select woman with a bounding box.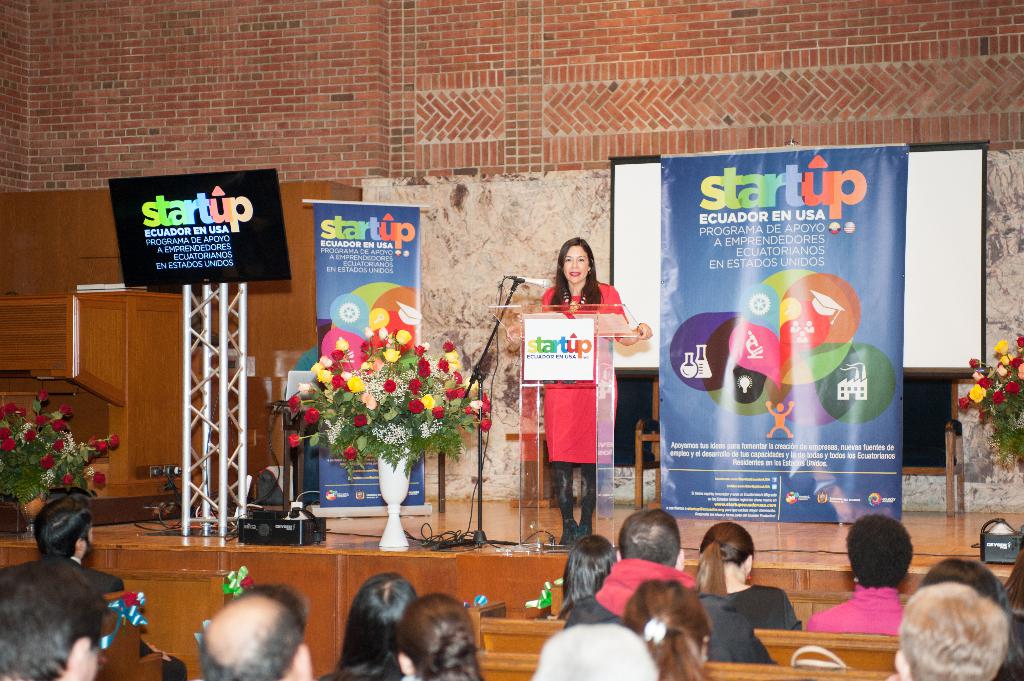
bbox=(400, 584, 488, 680).
